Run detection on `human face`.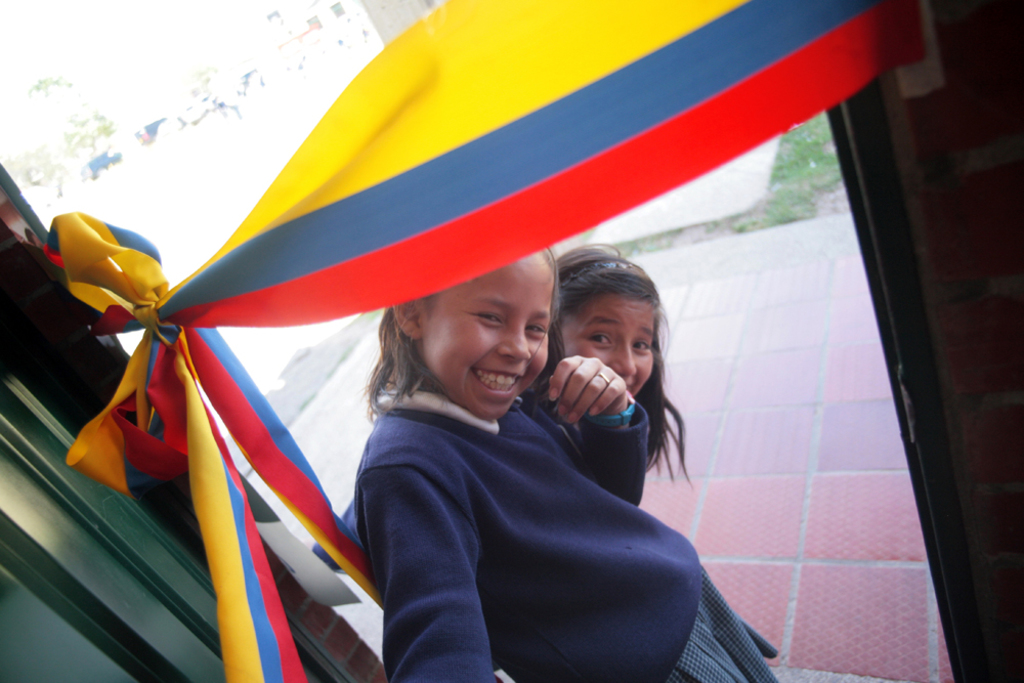
Result: 417/247/551/417.
